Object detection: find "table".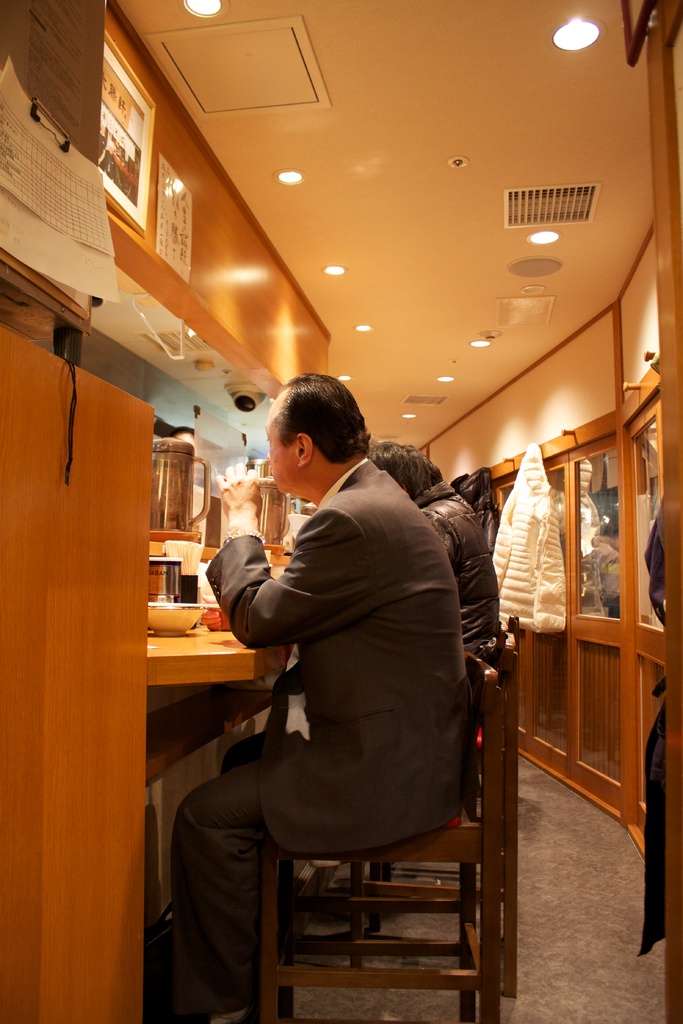
box=[141, 595, 296, 691].
